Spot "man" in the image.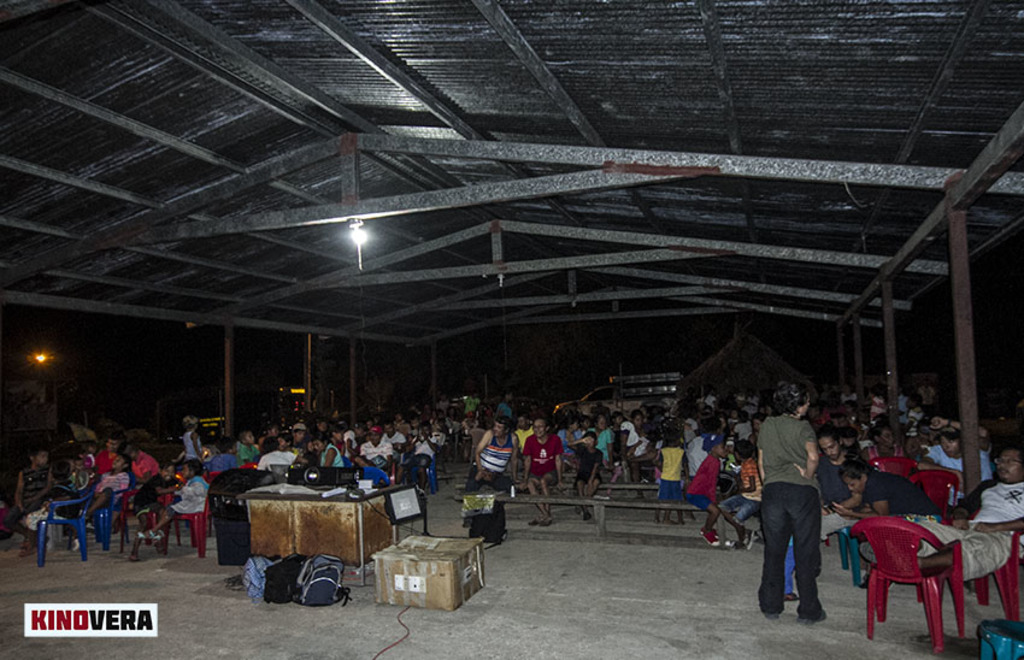
"man" found at bbox=[916, 418, 997, 509].
